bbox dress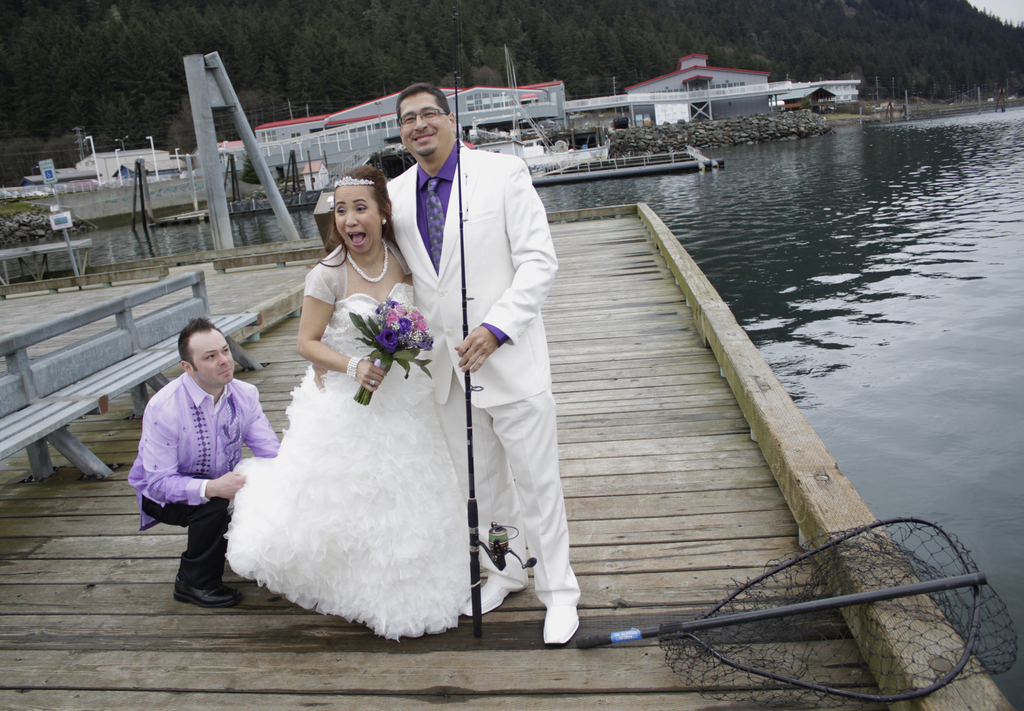
x1=220 y1=243 x2=493 y2=632
